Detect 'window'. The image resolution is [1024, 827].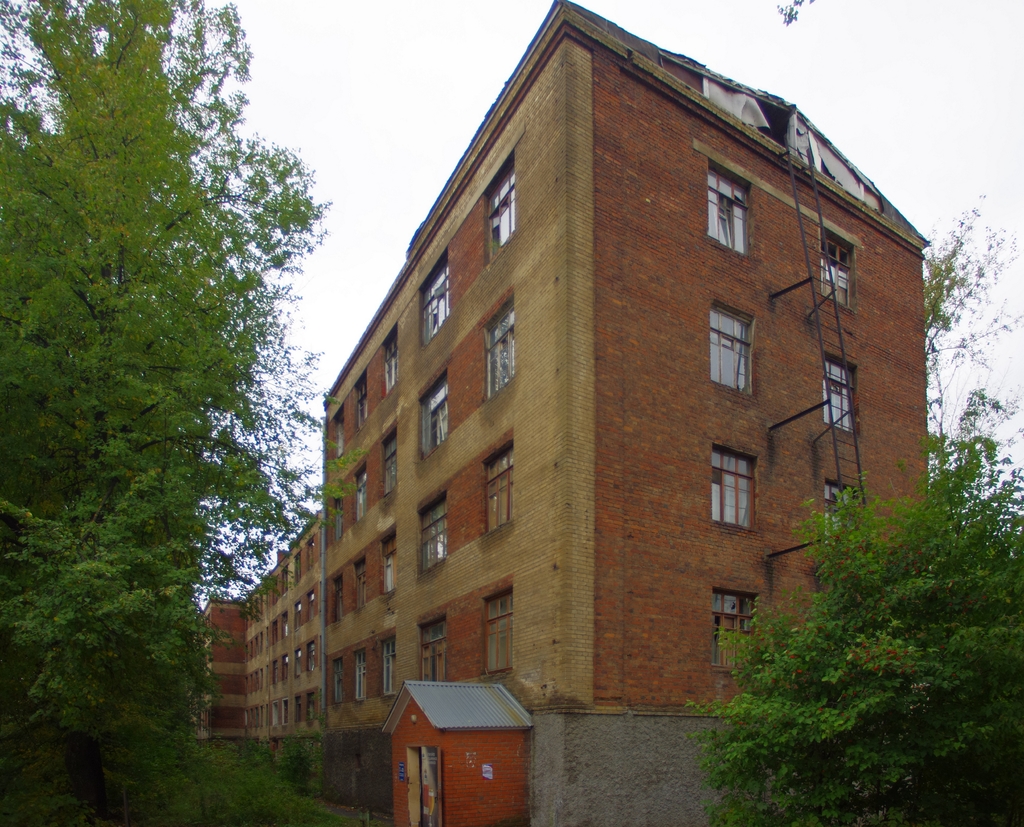
bbox=[384, 526, 395, 590].
